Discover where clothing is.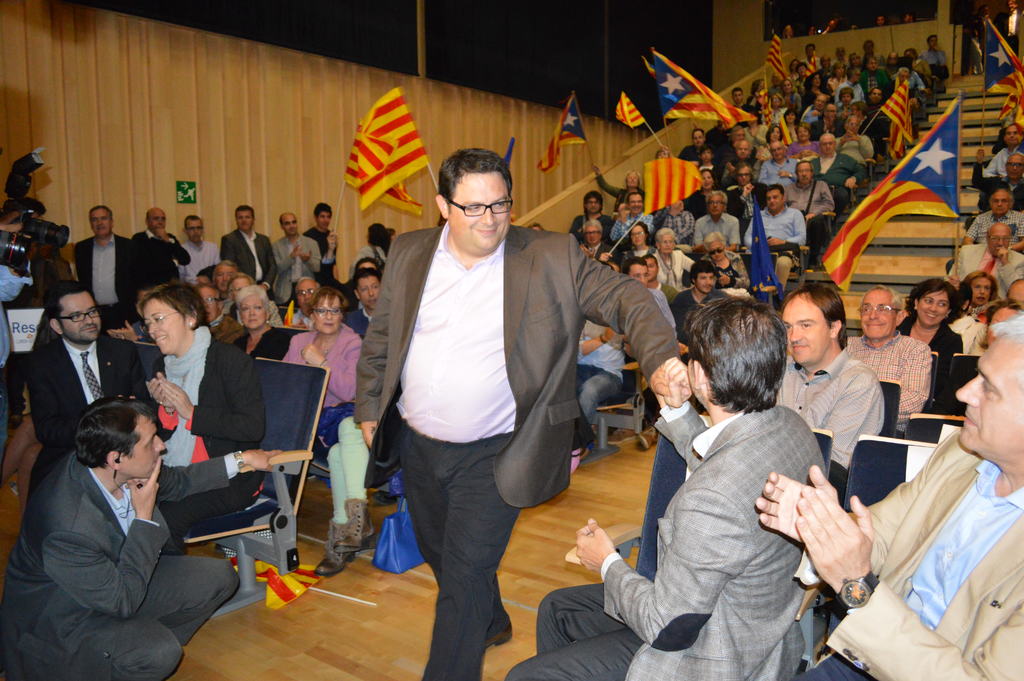
Discovered at {"x1": 152, "y1": 326, "x2": 264, "y2": 545}.
